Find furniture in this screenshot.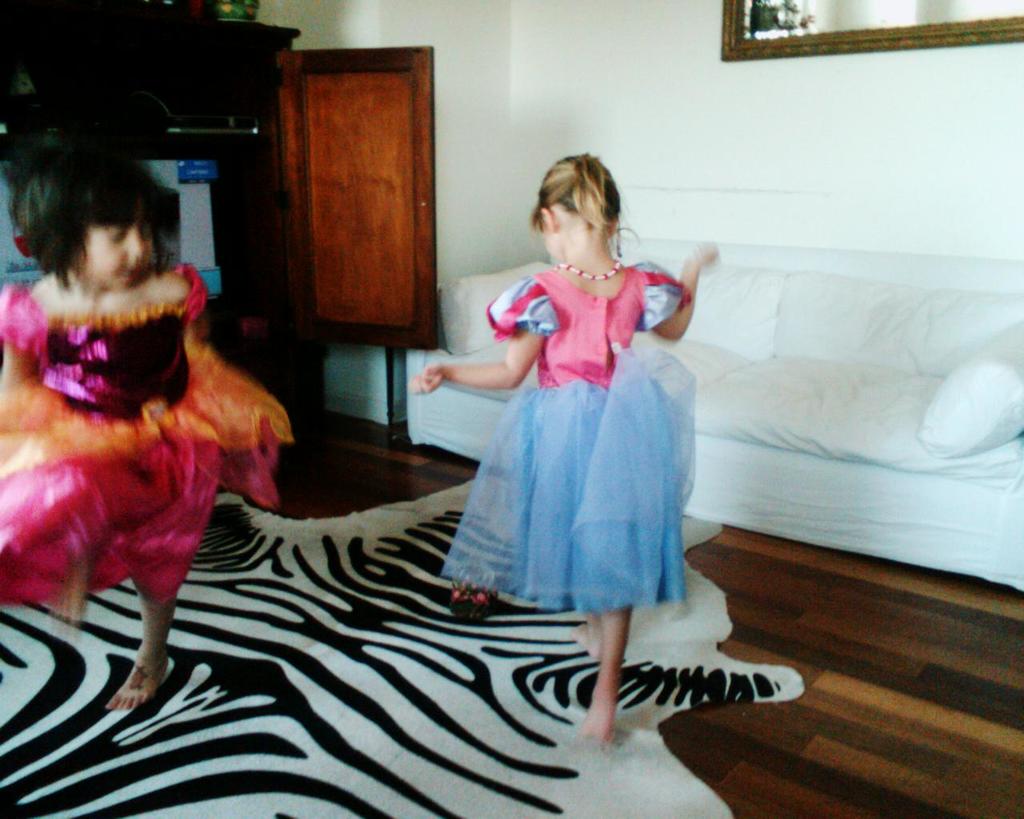
The bounding box for furniture is 2,1,440,466.
